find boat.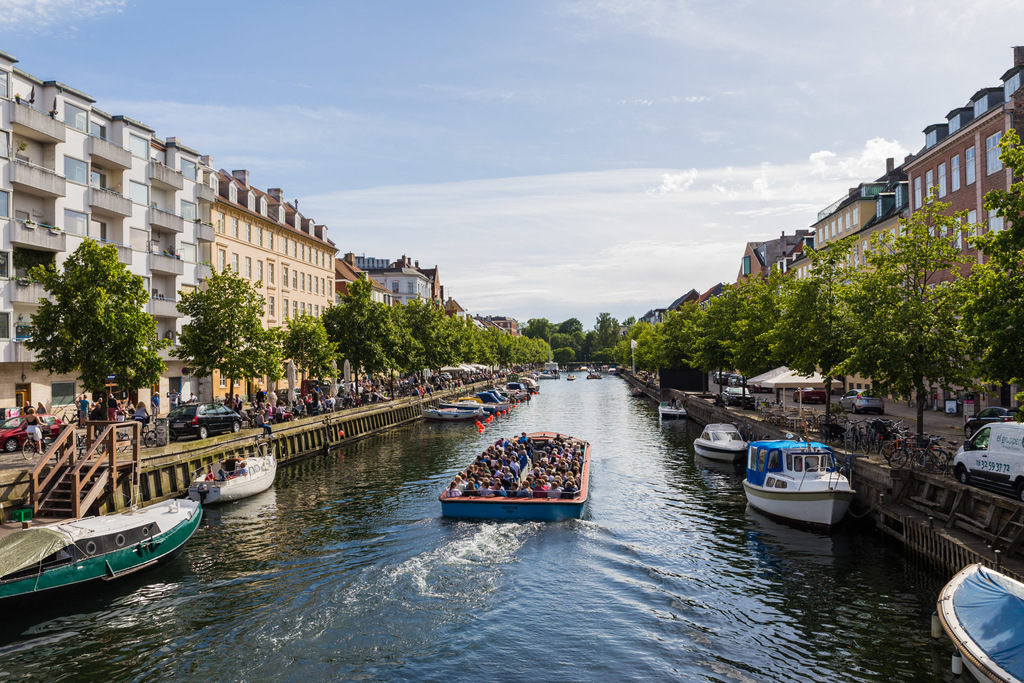
[left=184, top=443, right=278, bottom=507].
